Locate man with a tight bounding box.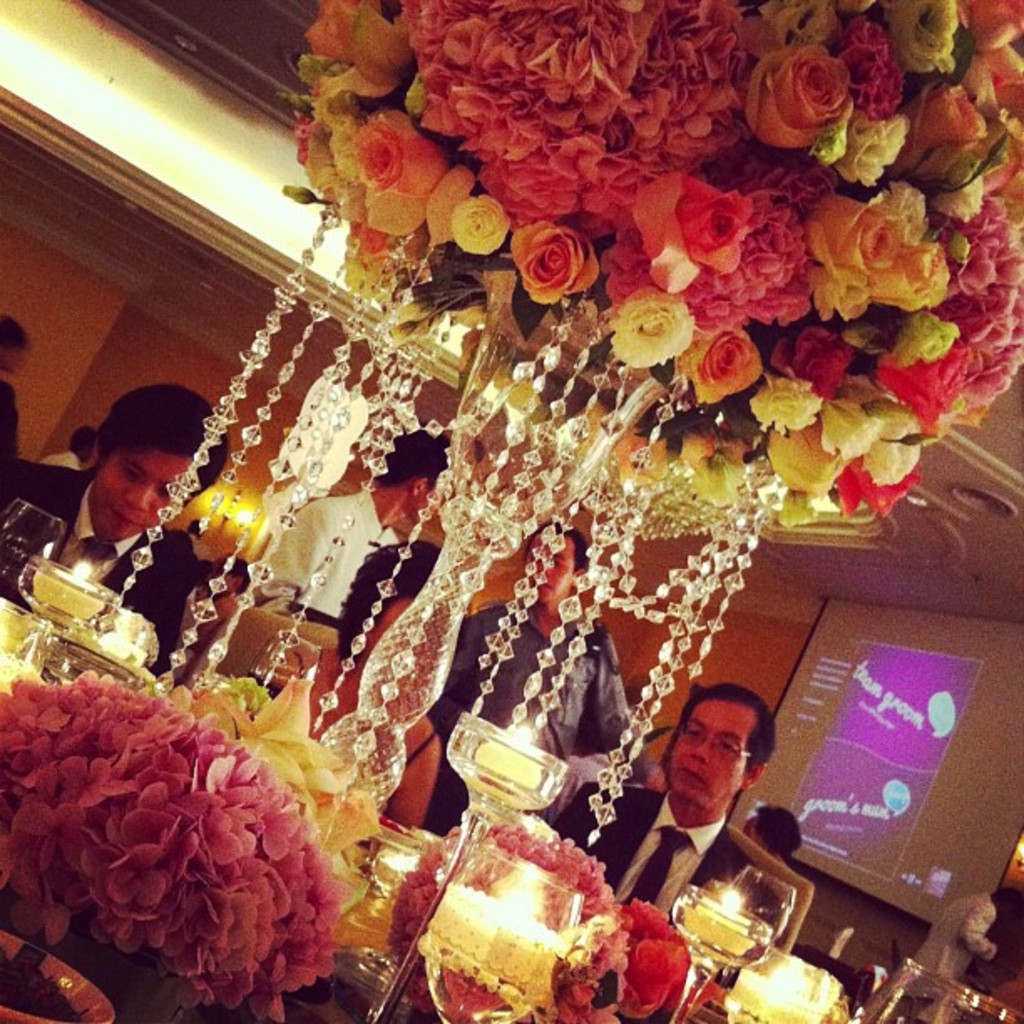
bbox(626, 696, 825, 902).
